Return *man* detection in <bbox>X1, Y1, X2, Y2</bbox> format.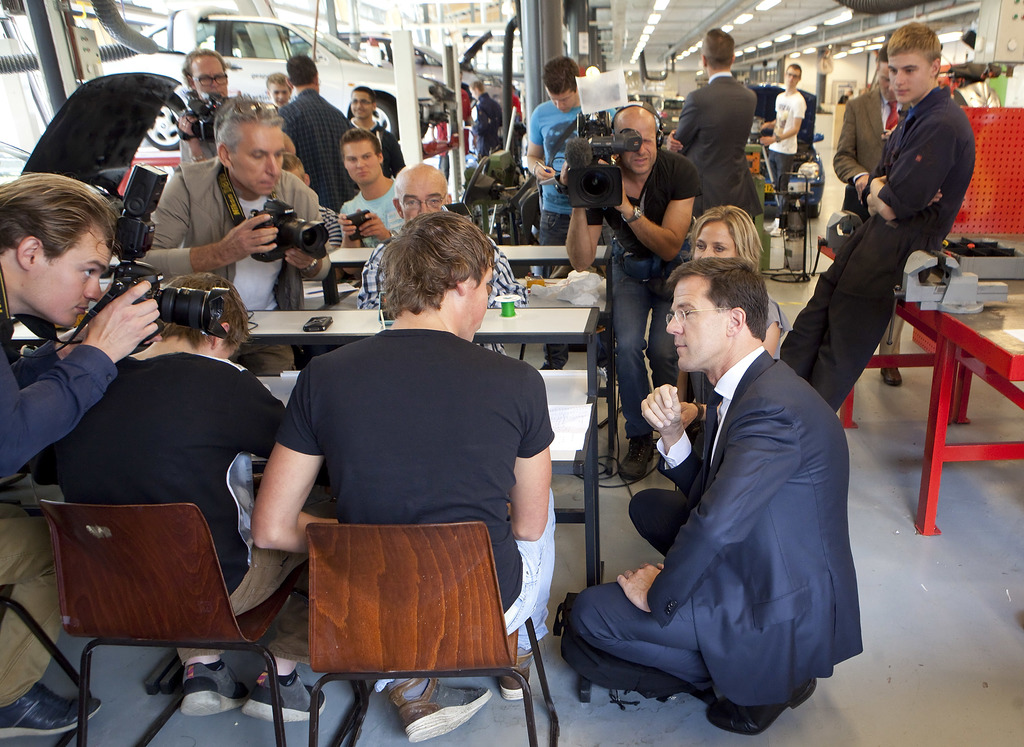
<bbox>353, 162, 515, 309</bbox>.
